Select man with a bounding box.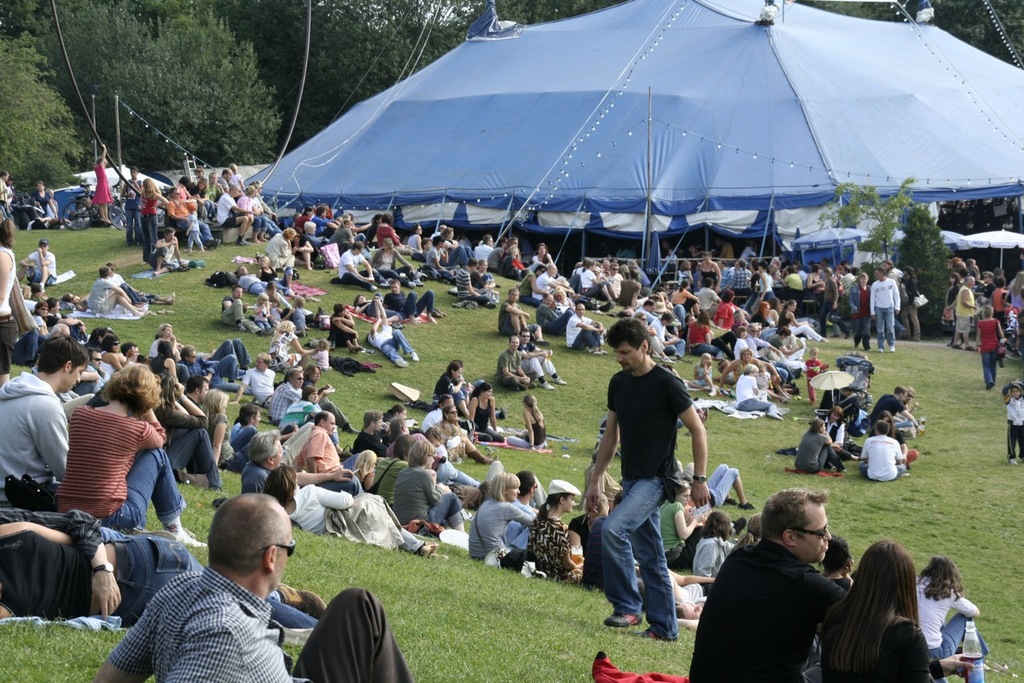
bbox(311, 207, 337, 238).
